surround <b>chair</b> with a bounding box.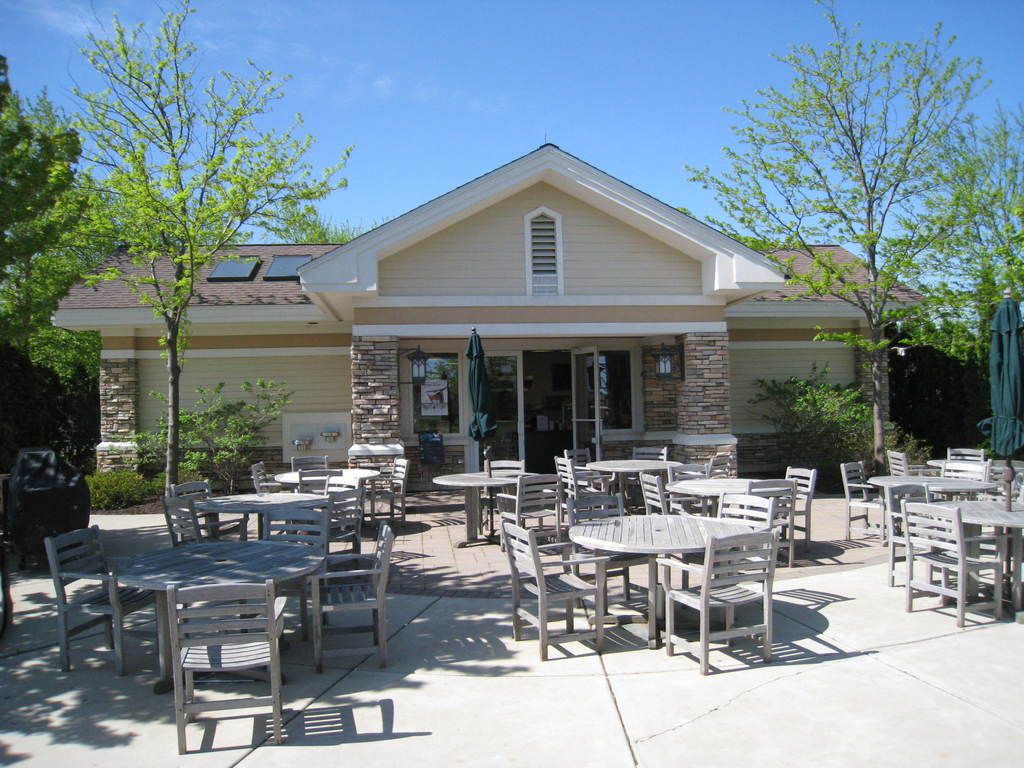
(884,450,932,484).
